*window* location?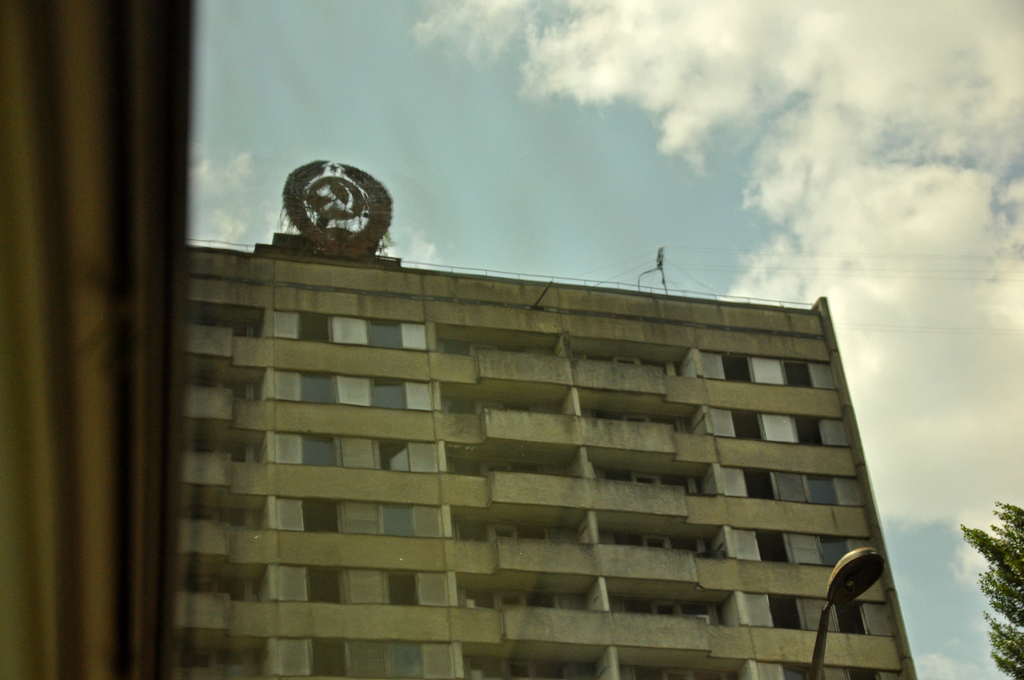
bbox=(378, 505, 416, 534)
